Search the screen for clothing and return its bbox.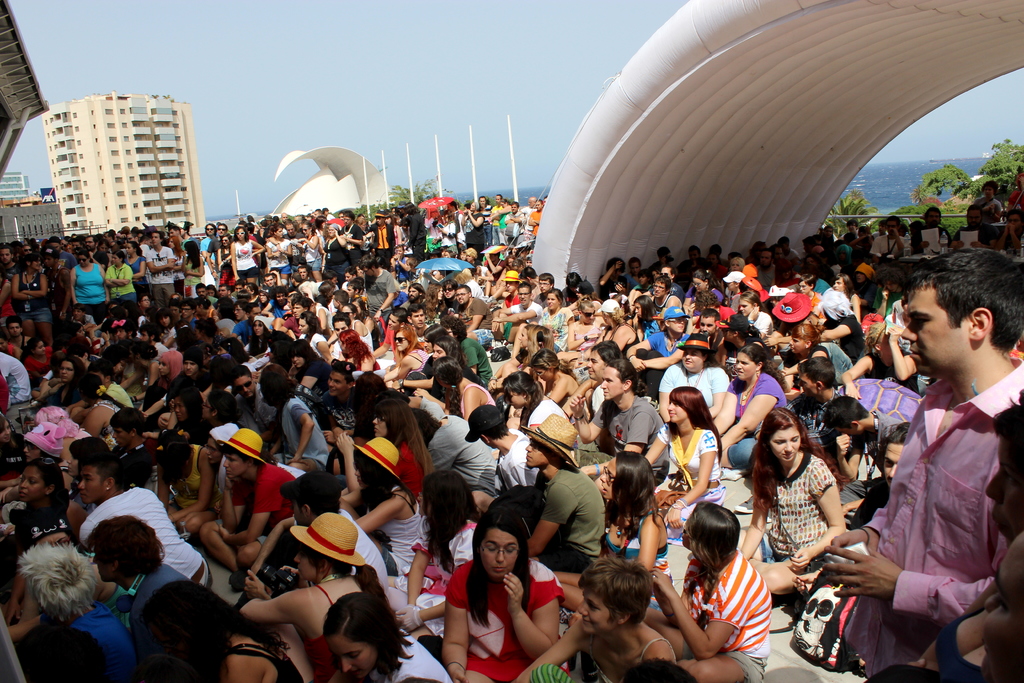
Found: crop(287, 225, 309, 272).
